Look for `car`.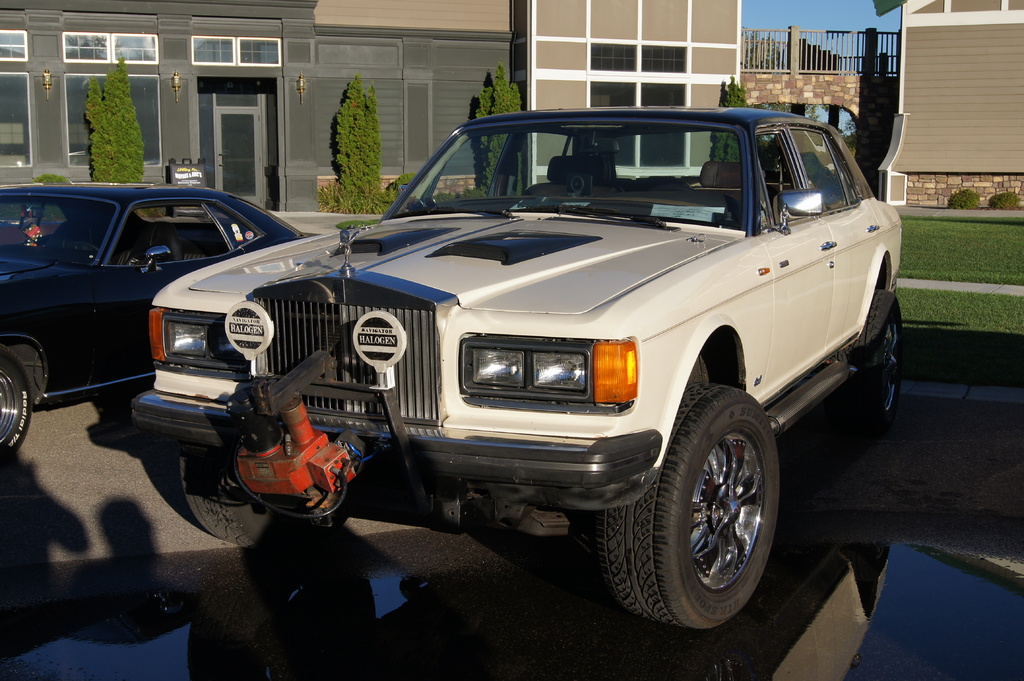
Found: [0, 183, 307, 457].
